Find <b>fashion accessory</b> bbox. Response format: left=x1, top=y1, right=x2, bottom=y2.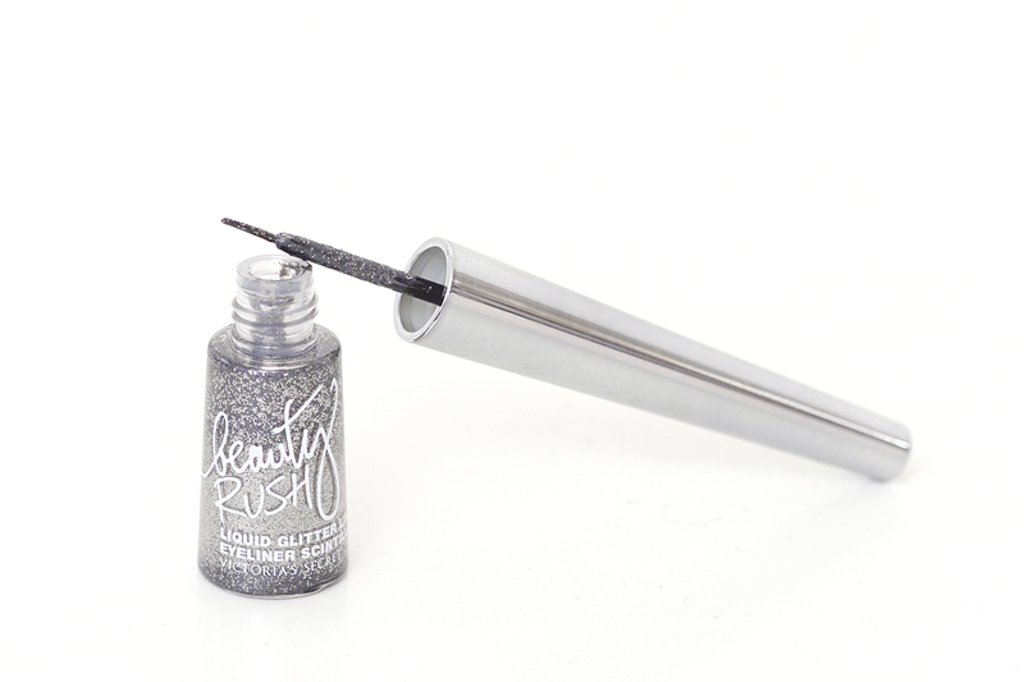
left=189, top=197, right=919, bottom=610.
